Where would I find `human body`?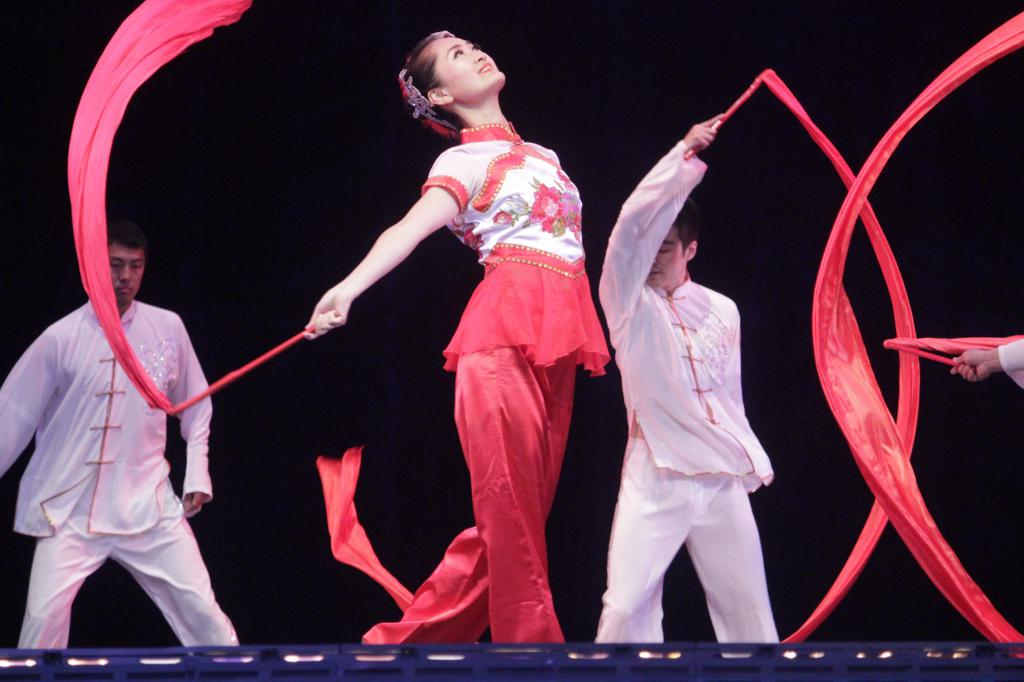
At rect(303, 114, 608, 643).
